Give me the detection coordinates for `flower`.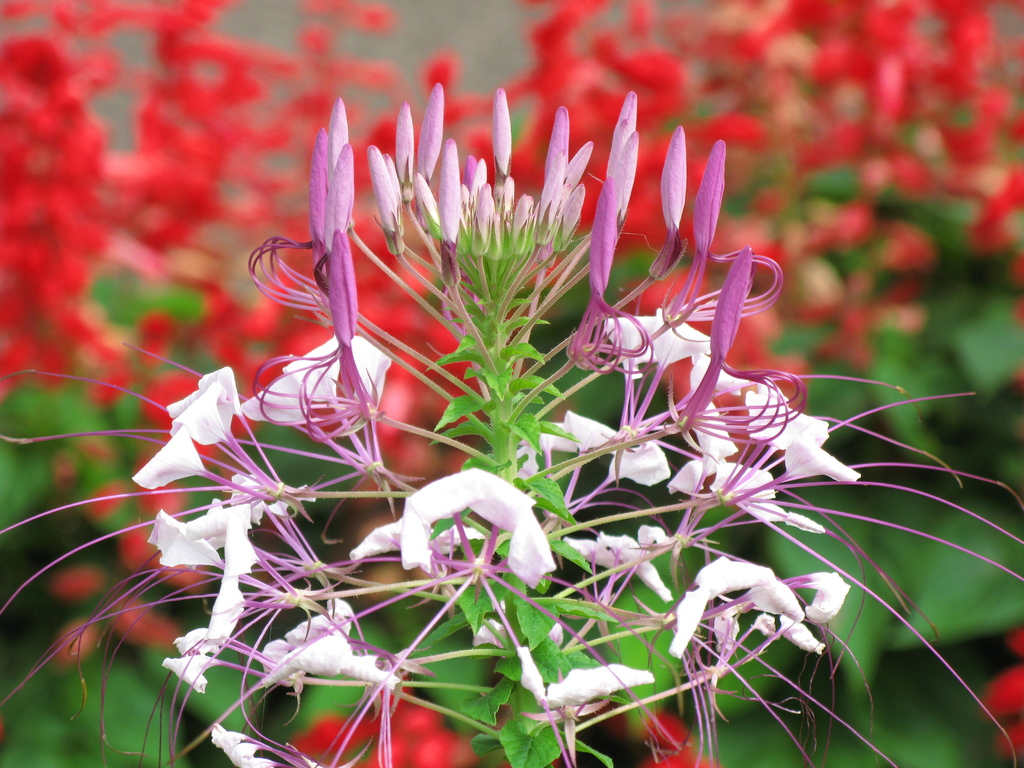
bbox=(669, 550, 808, 655).
